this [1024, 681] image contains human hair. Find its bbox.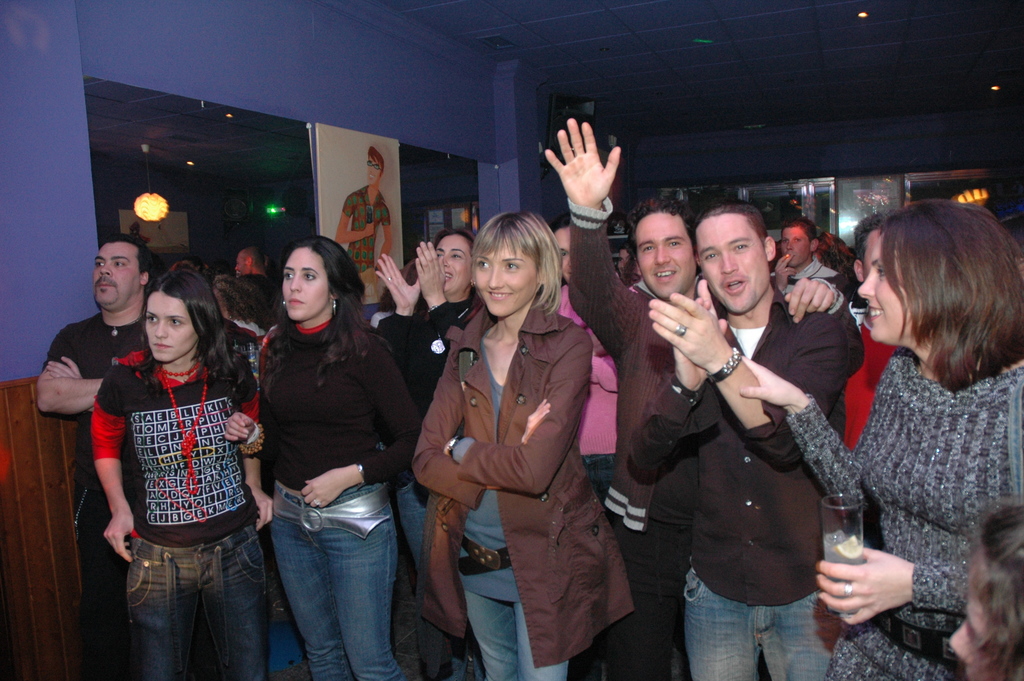
131/268/250/413.
